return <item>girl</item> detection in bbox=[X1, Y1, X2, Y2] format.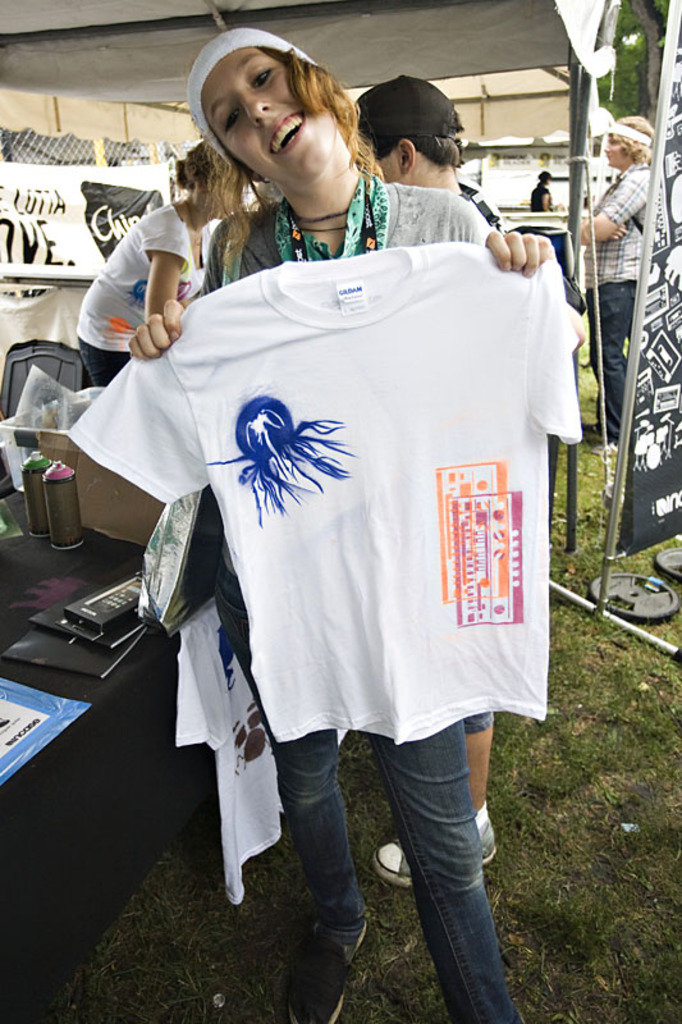
bbox=[122, 24, 578, 1023].
